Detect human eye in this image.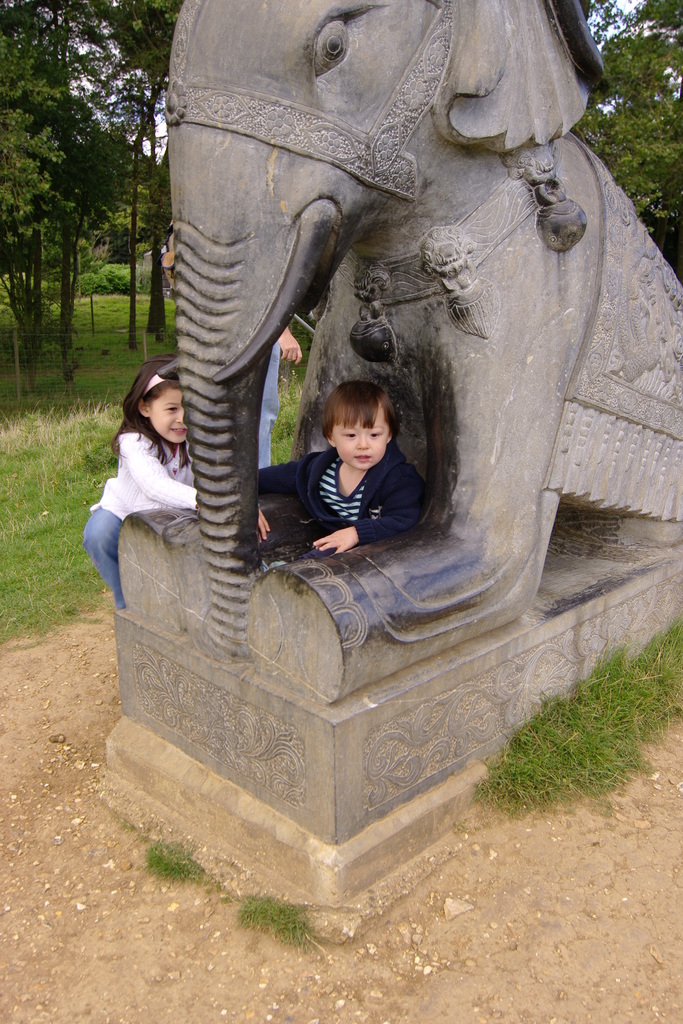
Detection: locate(369, 429, 383, 440).
